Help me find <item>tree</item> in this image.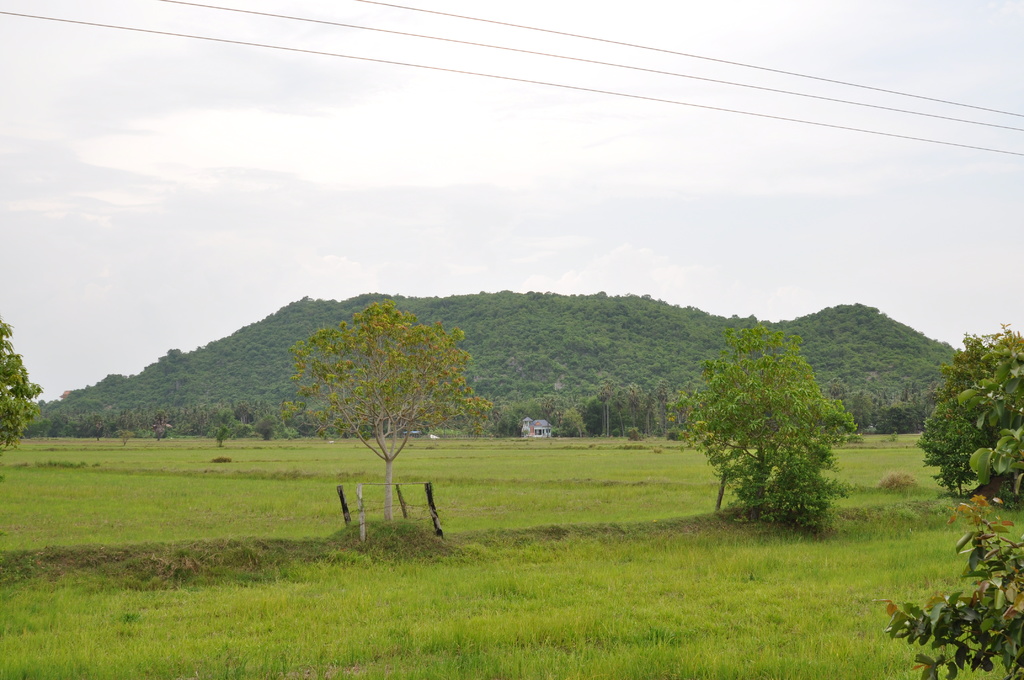
Found it: 0,311,26,471.
